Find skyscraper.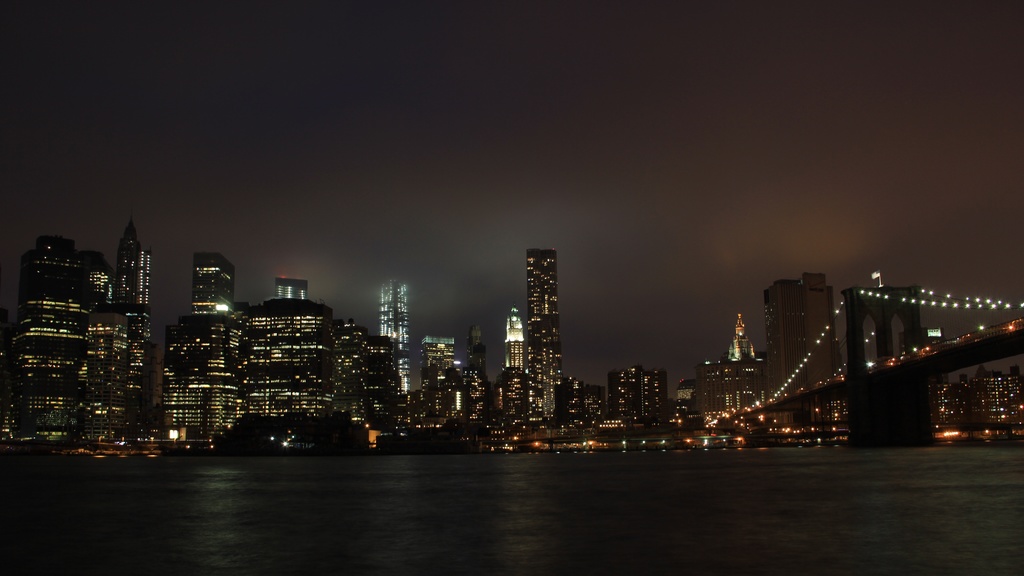
(x1=761, y1=277, x2=842, y2=383).
